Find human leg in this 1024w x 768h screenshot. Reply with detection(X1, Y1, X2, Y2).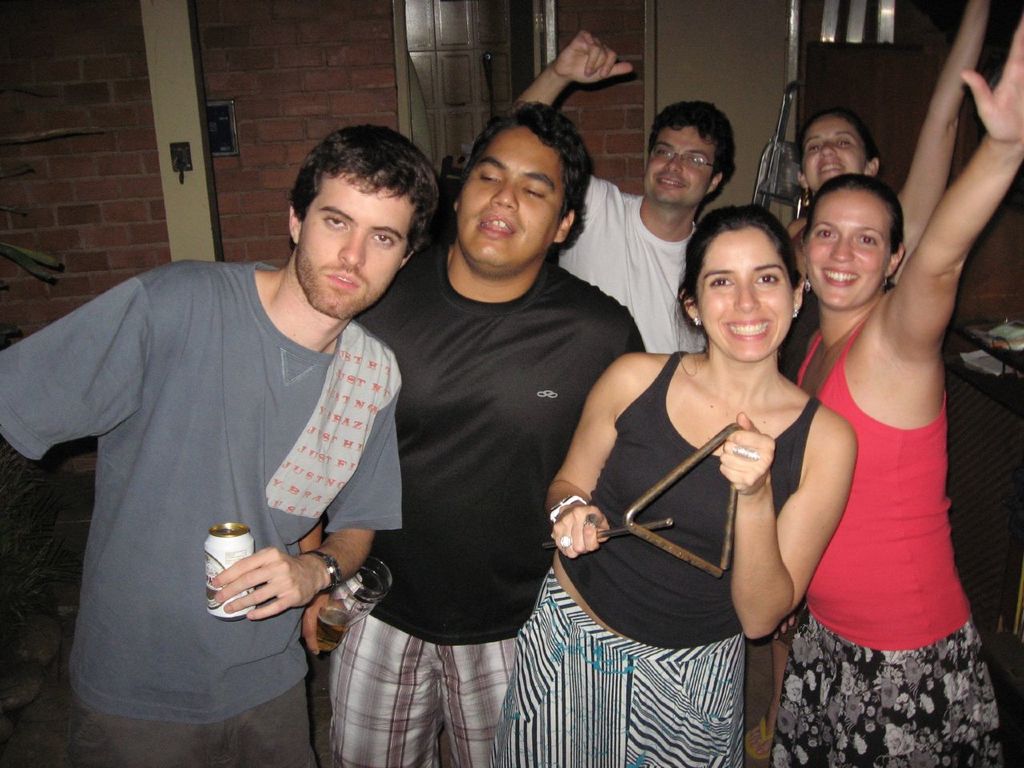
detection(221, 640, 318, 767).
